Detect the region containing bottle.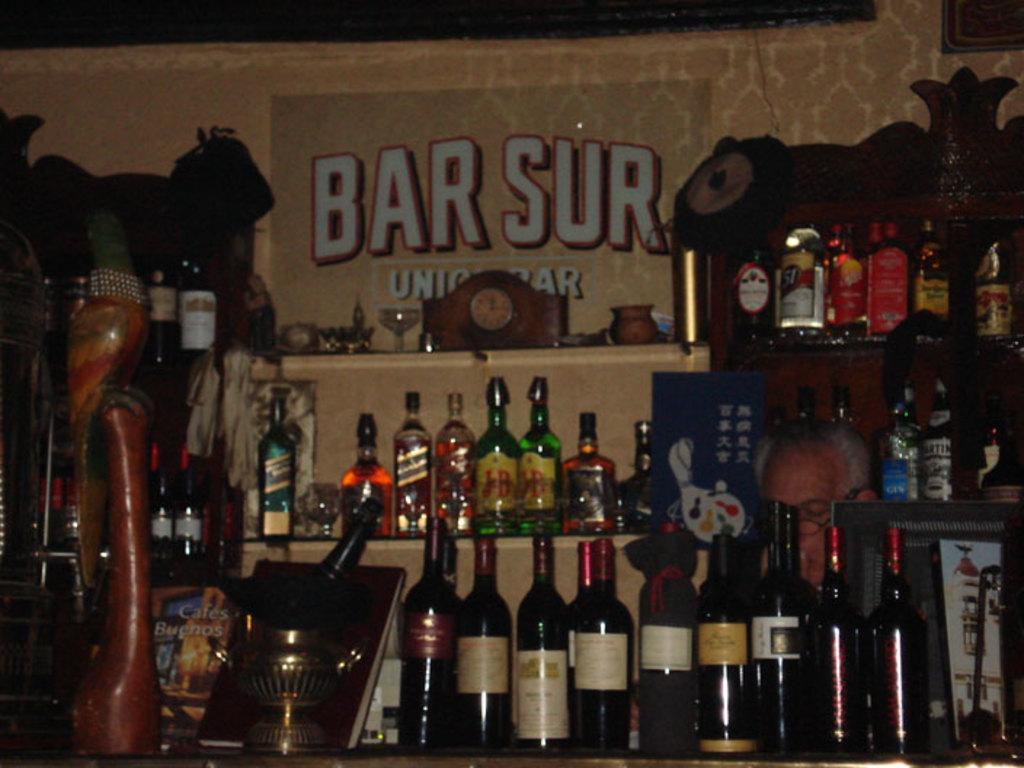
left=724, top=227, right=784, bottom=345.
